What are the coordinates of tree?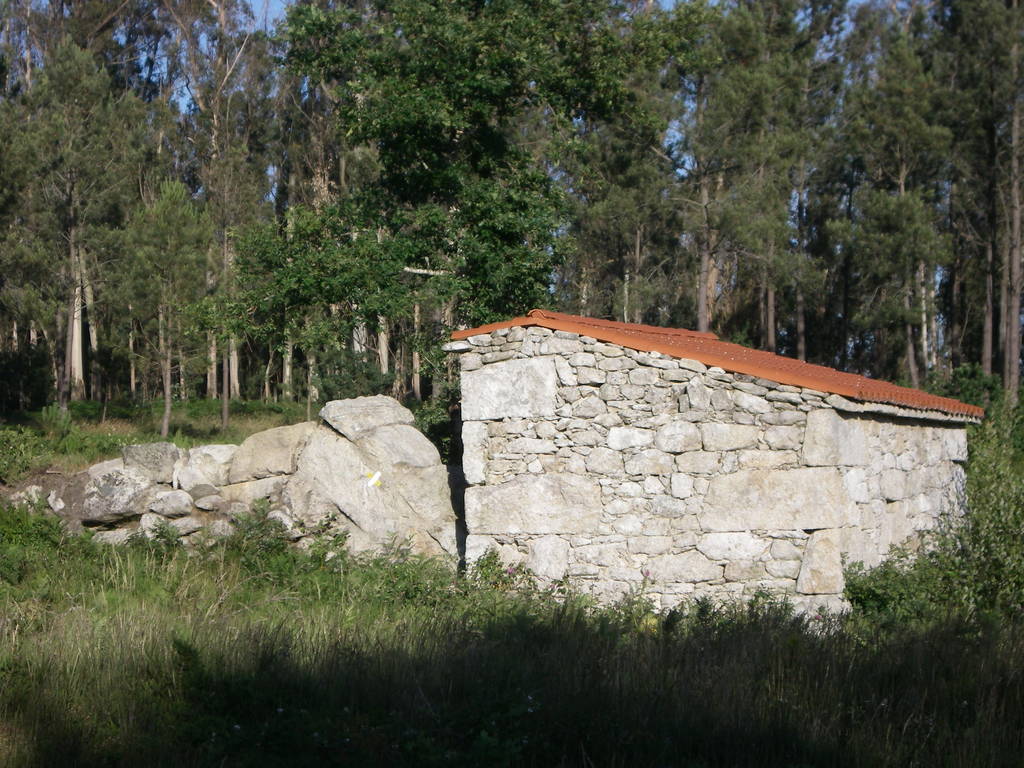
pyautogui.locateOnScreen(376, 0, 433, 380).
